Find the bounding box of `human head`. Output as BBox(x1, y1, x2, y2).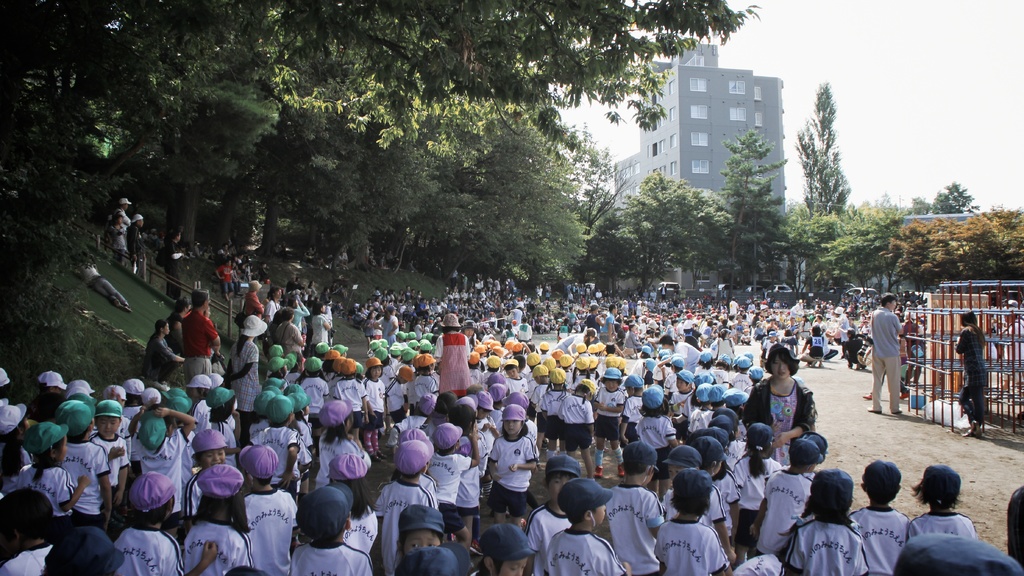
BBox(282, 385, 305, 396).
